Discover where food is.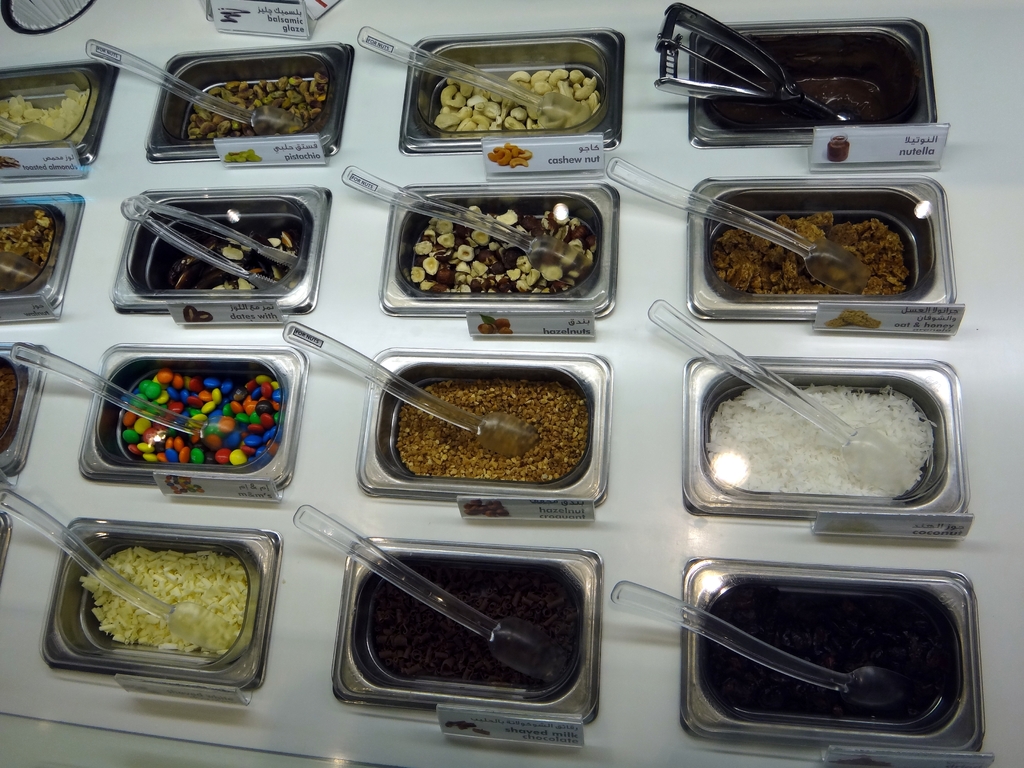
Discovered at box=[724, 595, 952, 724].
